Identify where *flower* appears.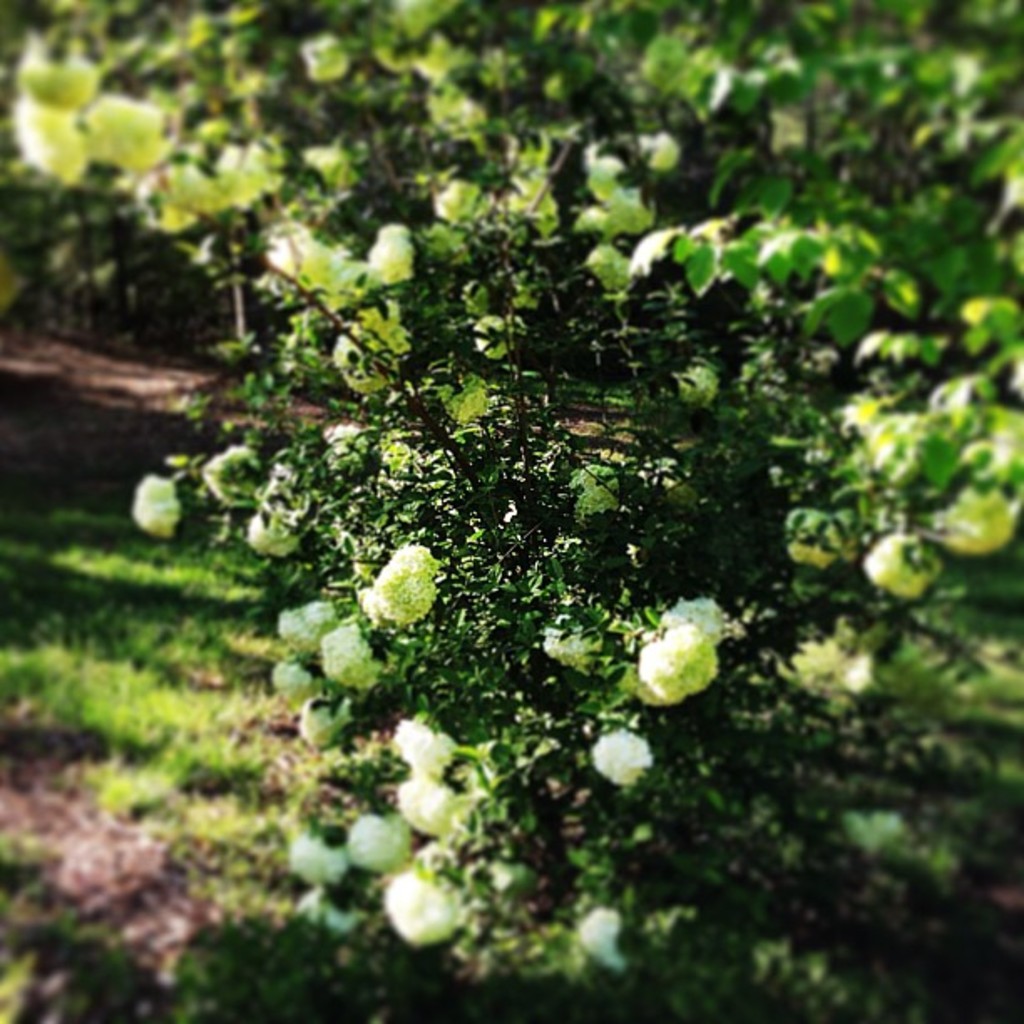
Appears at x1=850 y1=527 x2=937 y2=602.
